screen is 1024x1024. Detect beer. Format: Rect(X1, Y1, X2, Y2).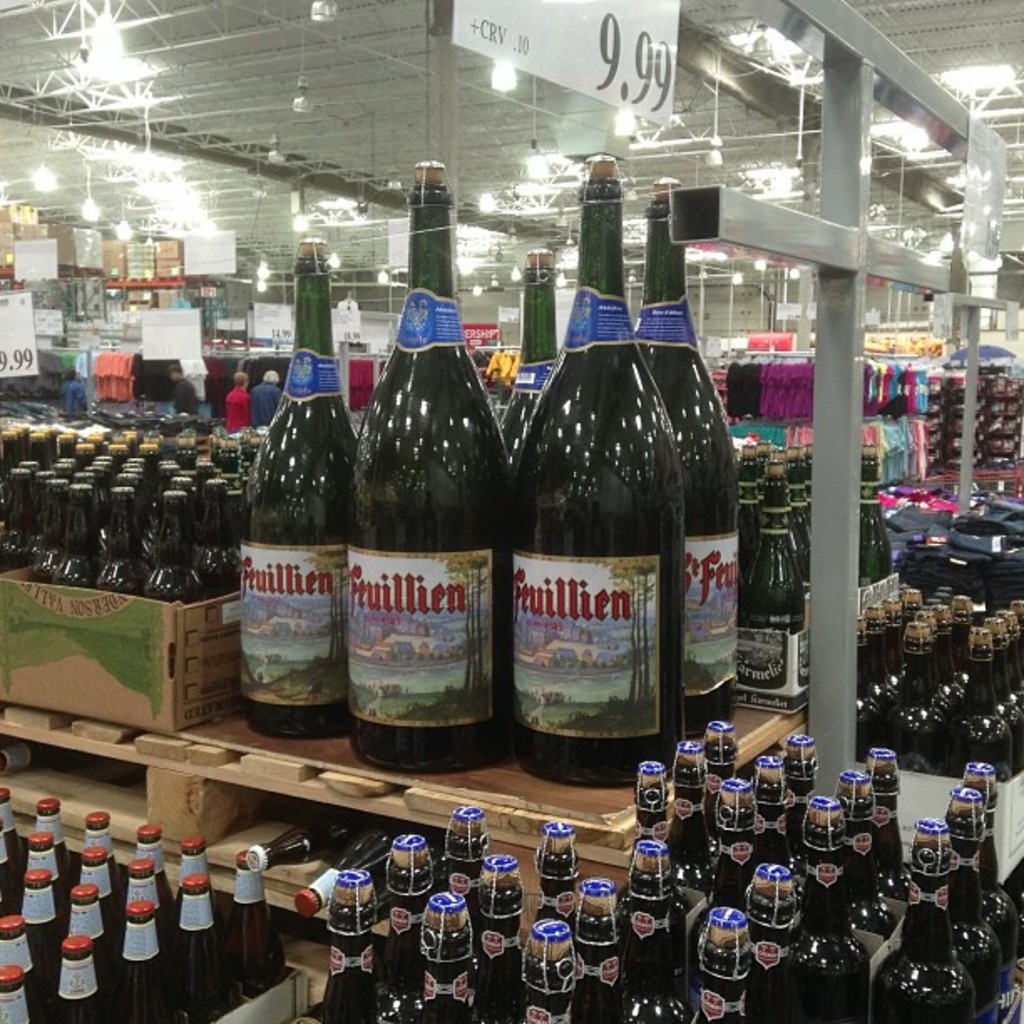
Rect(607, 159, 765, 730).
